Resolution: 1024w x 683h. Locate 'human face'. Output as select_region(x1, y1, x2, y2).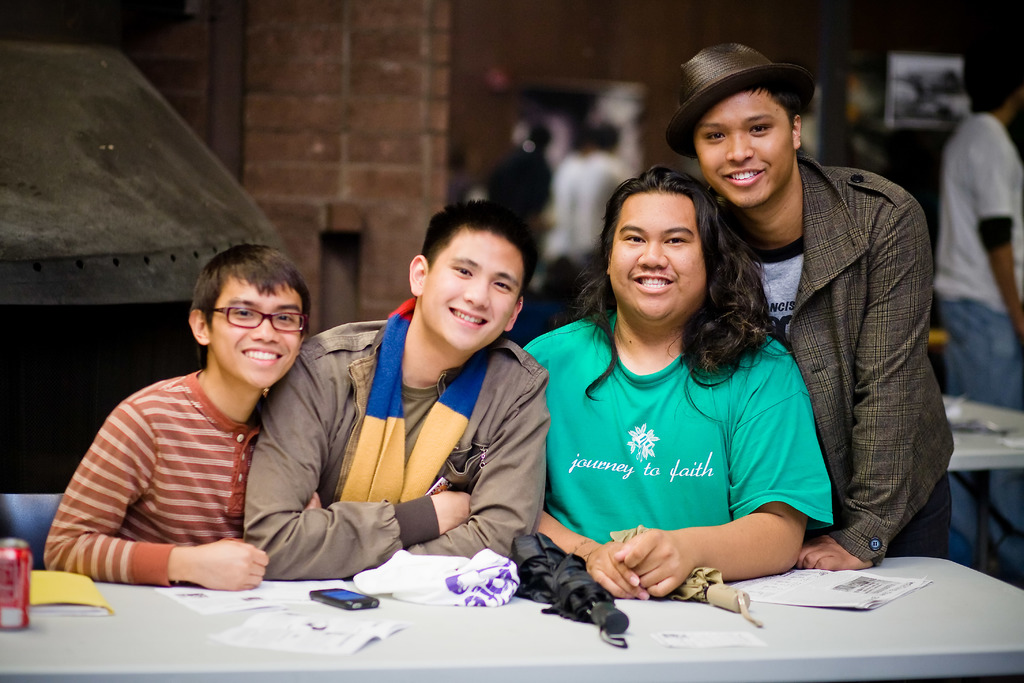
select_region(425, 232, 524, 347).
